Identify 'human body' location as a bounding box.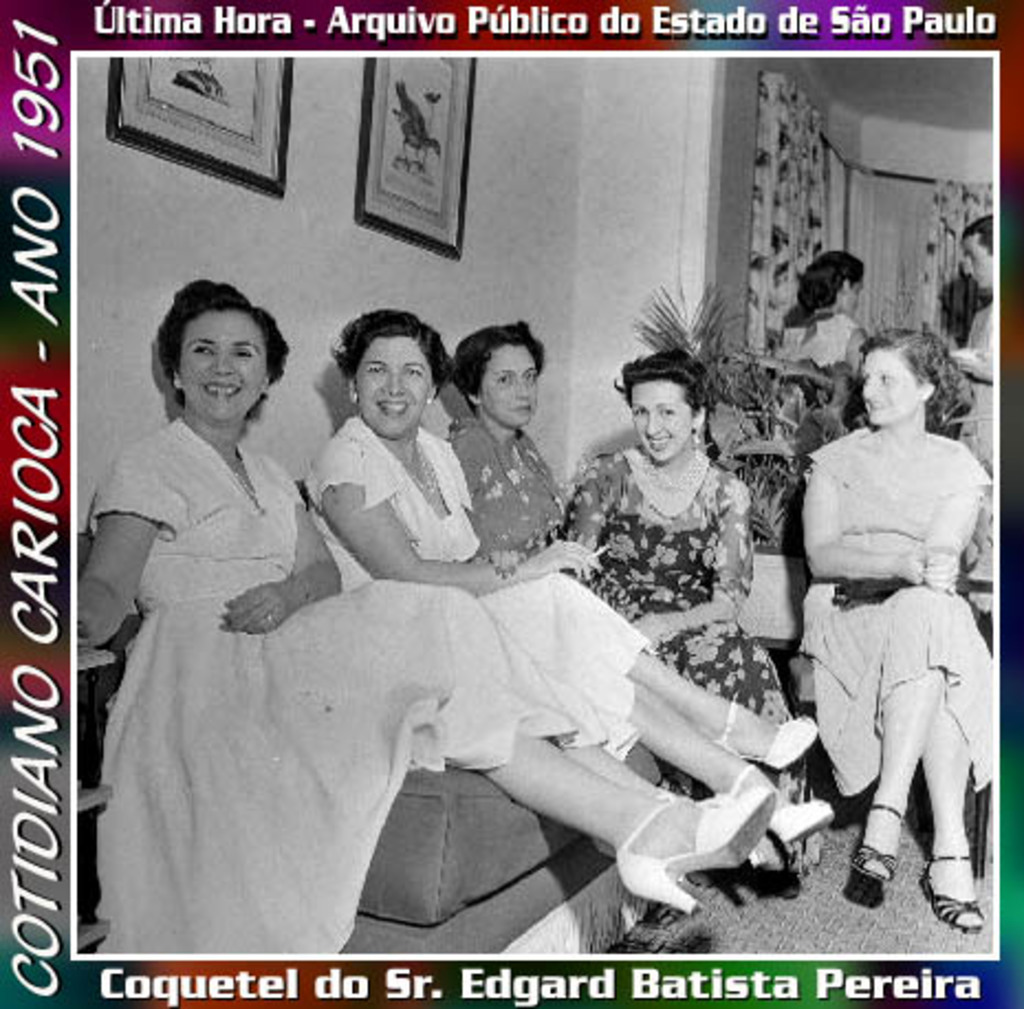
bbox=[566, 443, 824, 897].
